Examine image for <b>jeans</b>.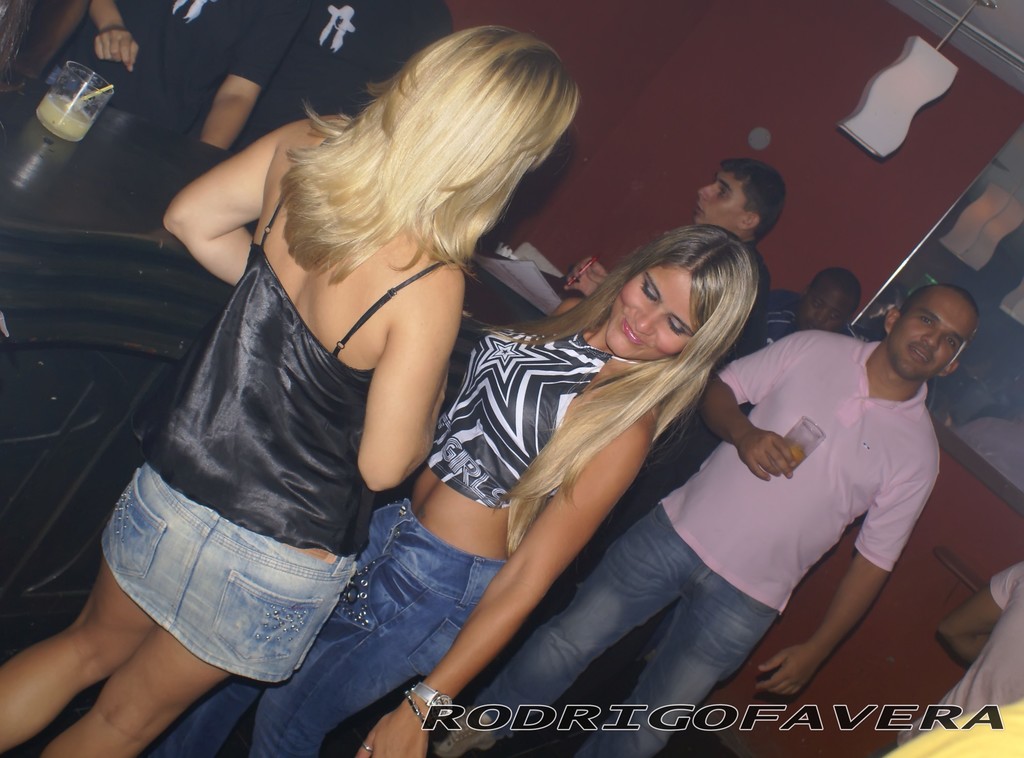
Examination result: Rect(159, 498, 511, 757).
